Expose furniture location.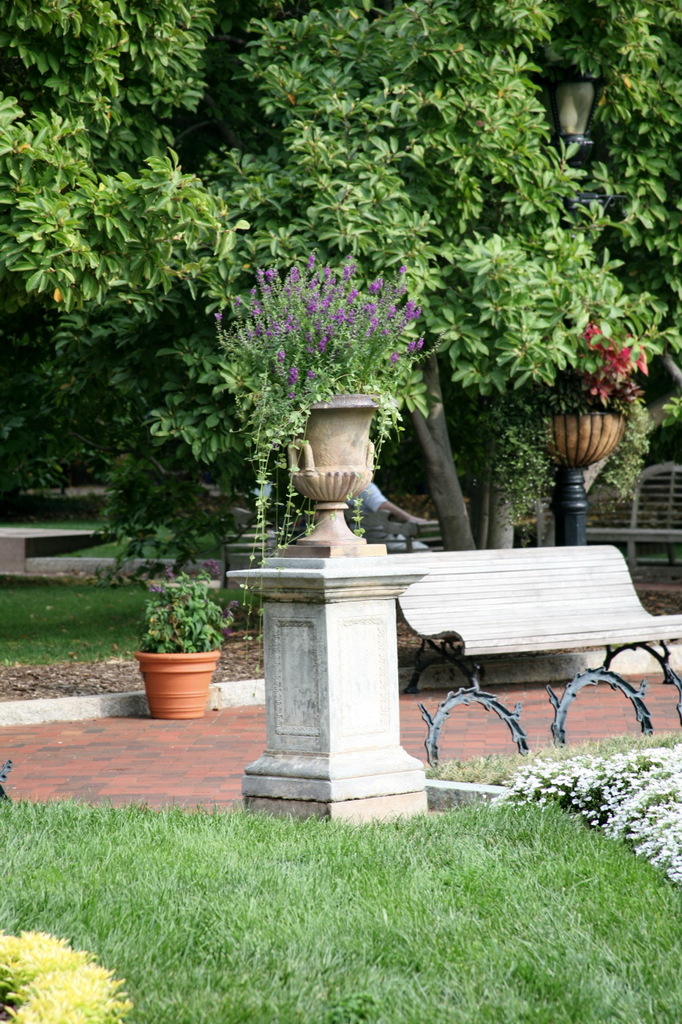
Exposed at 221:503:441:588.
